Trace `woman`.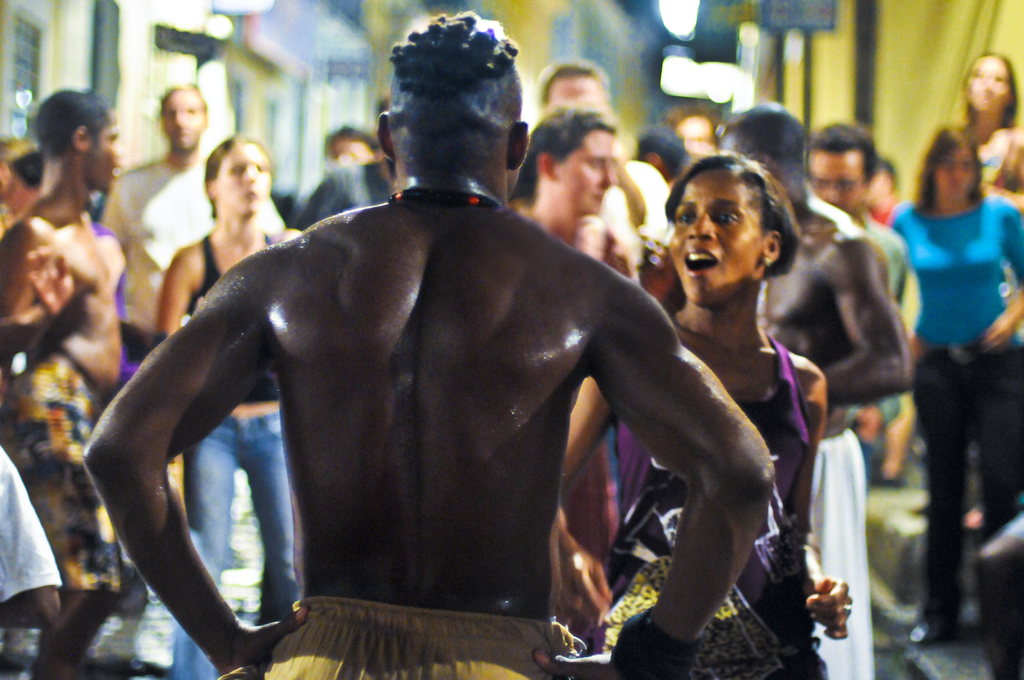
Traced to {"x1": 552, "y1": 147, "x2": 859, "y2": 679}.
